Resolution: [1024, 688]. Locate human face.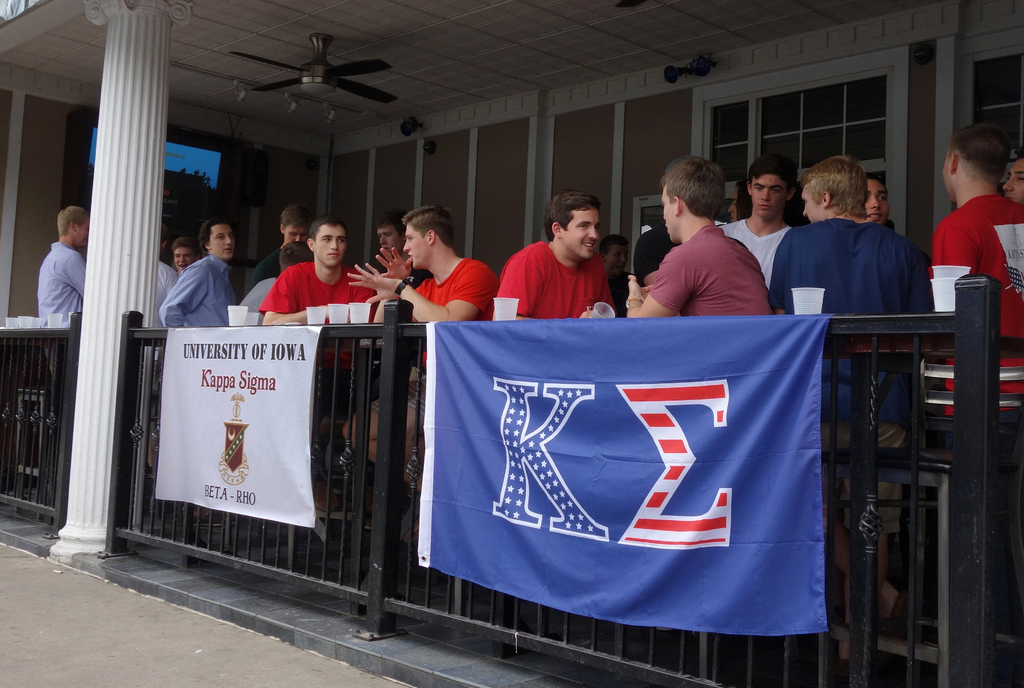
l=801, t=185, r=821, b=220.
